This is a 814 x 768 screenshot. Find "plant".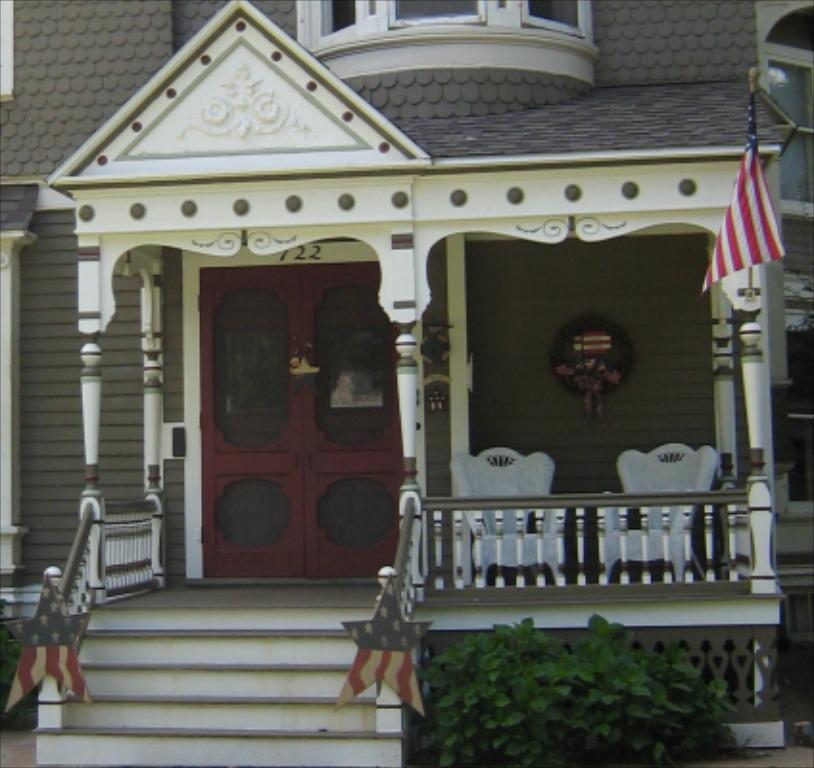
Bounding box: 0/614/36/724.
